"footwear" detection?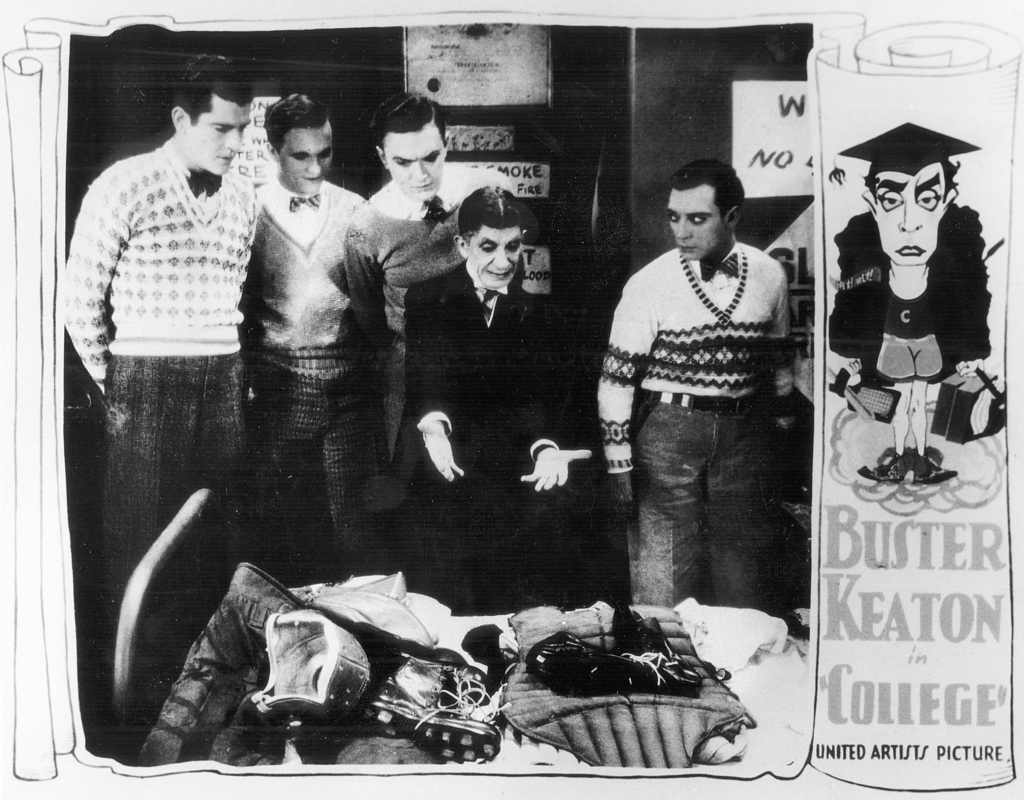
(left=229, top=558, right=375, bottom=747)
